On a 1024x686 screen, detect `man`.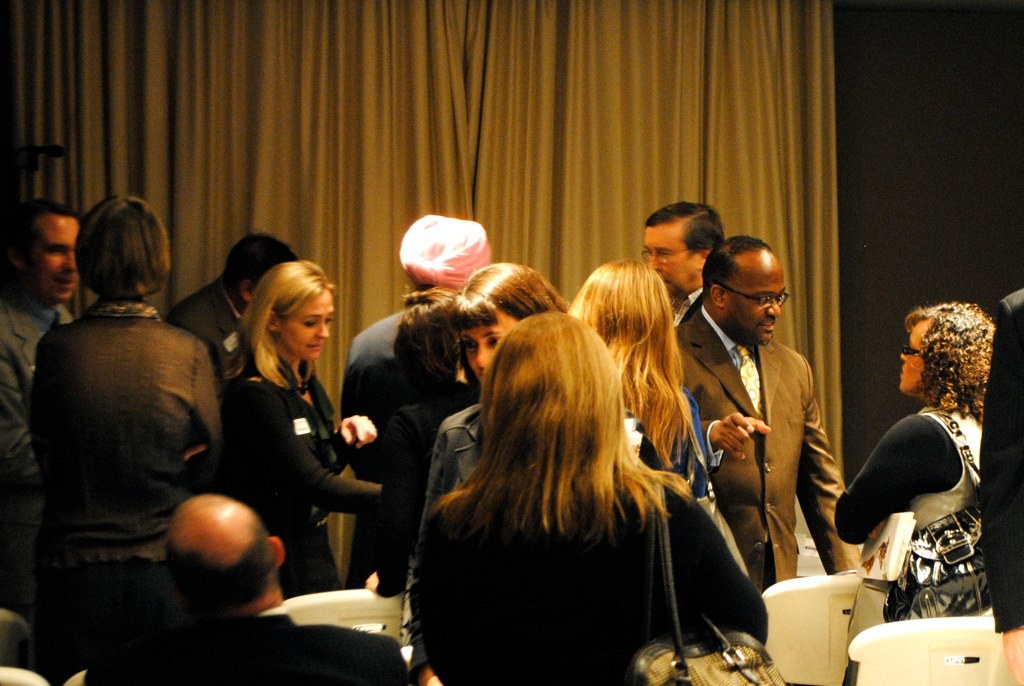
locate(0, 198, 81, 636).
